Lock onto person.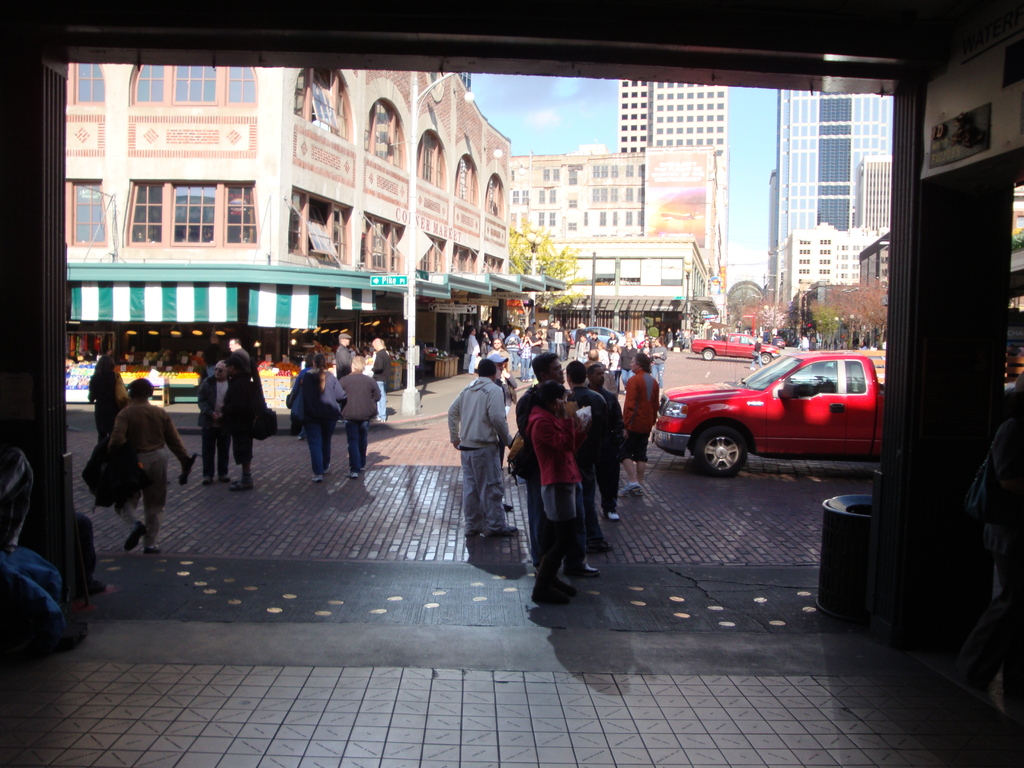
Locked: Rect(79, 363, 132, 460).
